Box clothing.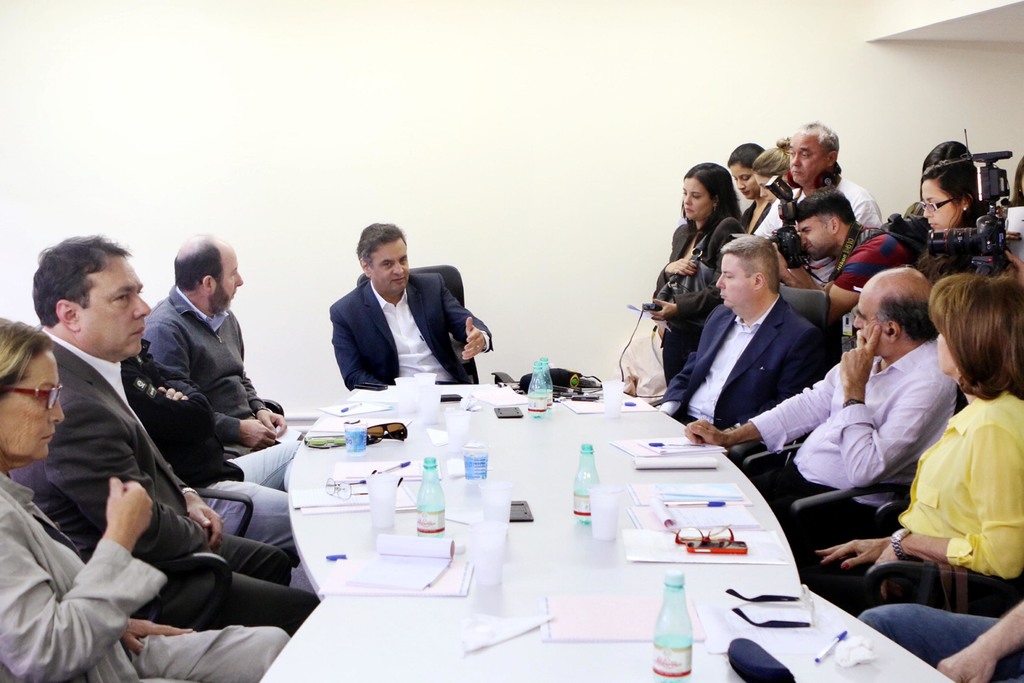
bbox=(908, 390, 1023, 580).
